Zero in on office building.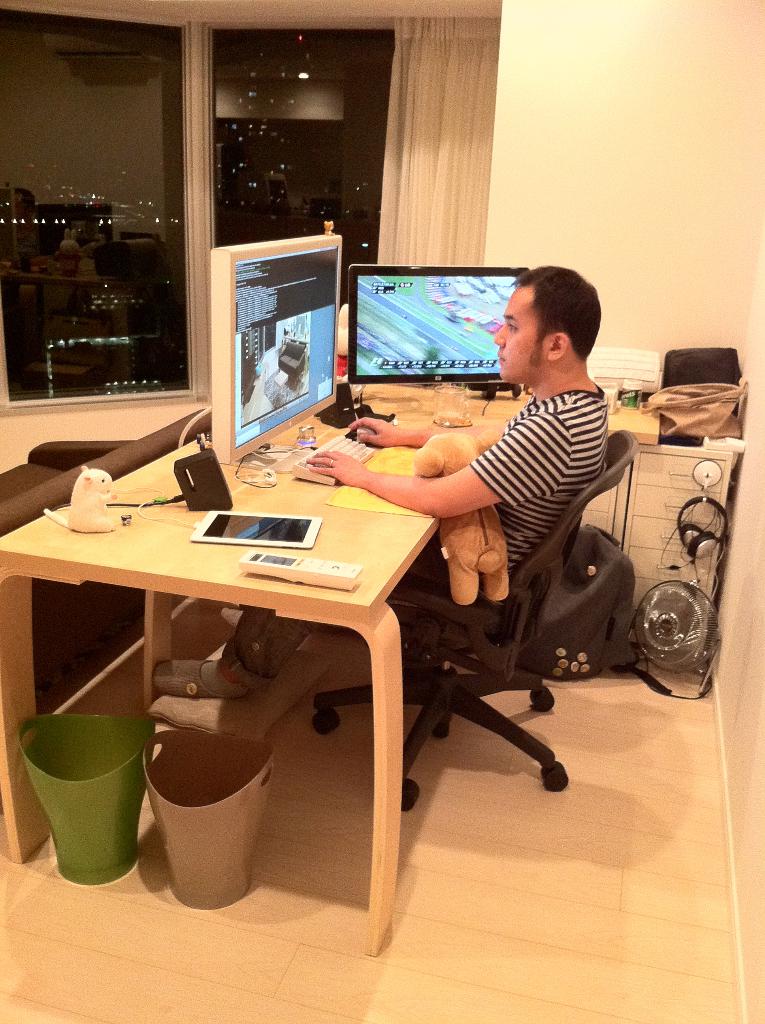
Zeroed in: (0, 19, 684, 993).
